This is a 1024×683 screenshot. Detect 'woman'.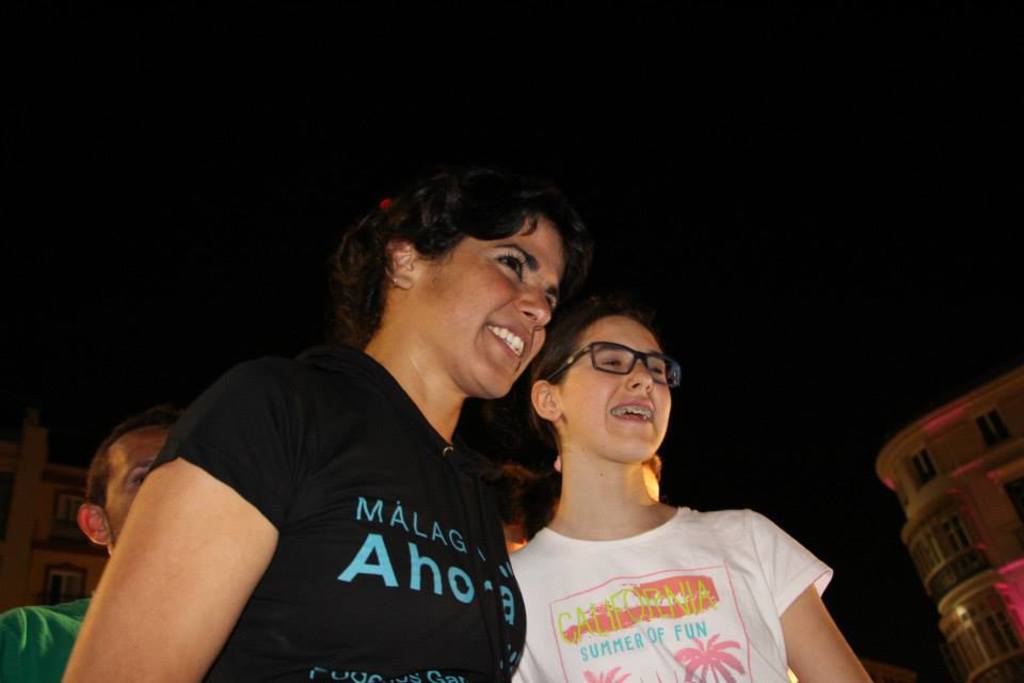
<region>510, 290, 887, 682</region>.
